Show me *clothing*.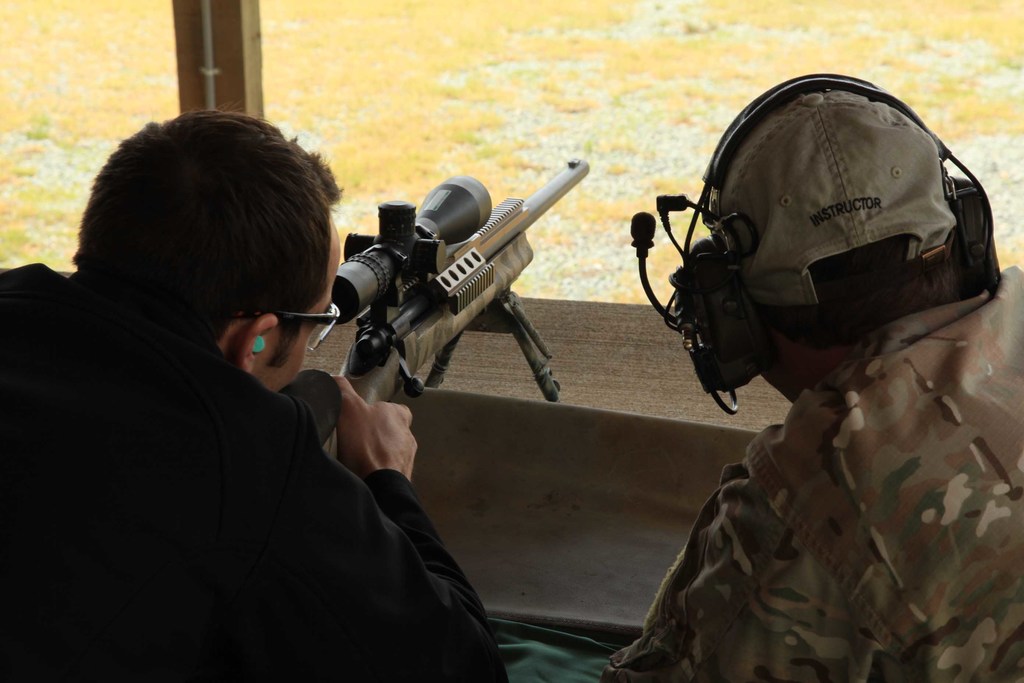
*clothing* is here: x1=0, y1=259, x2=511, y2=682.
